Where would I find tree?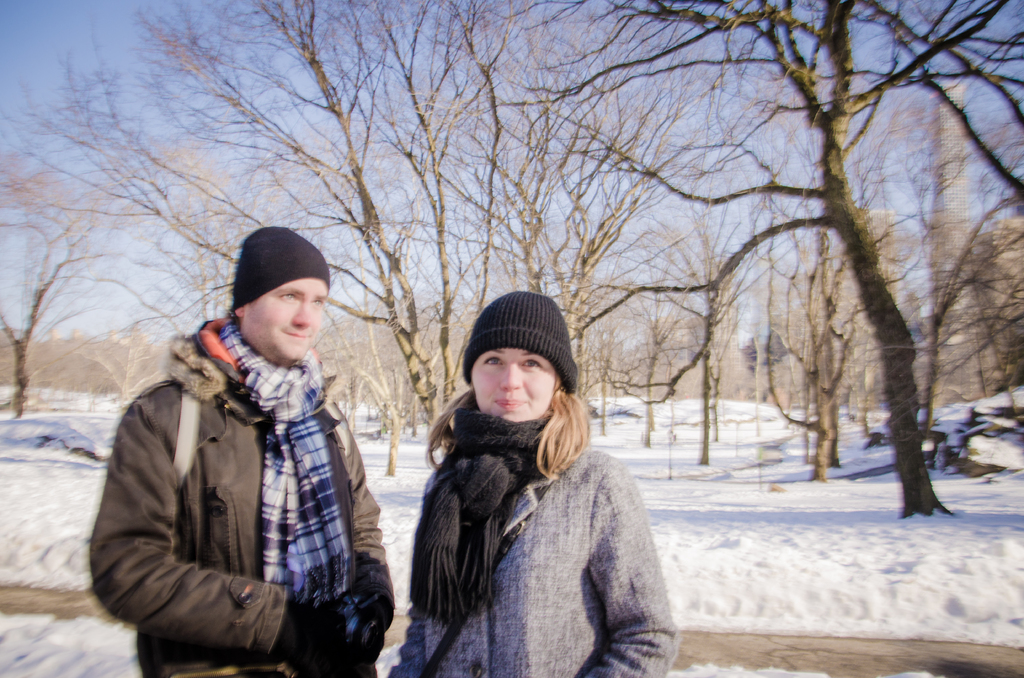
At (627, 30, 992, 522).
